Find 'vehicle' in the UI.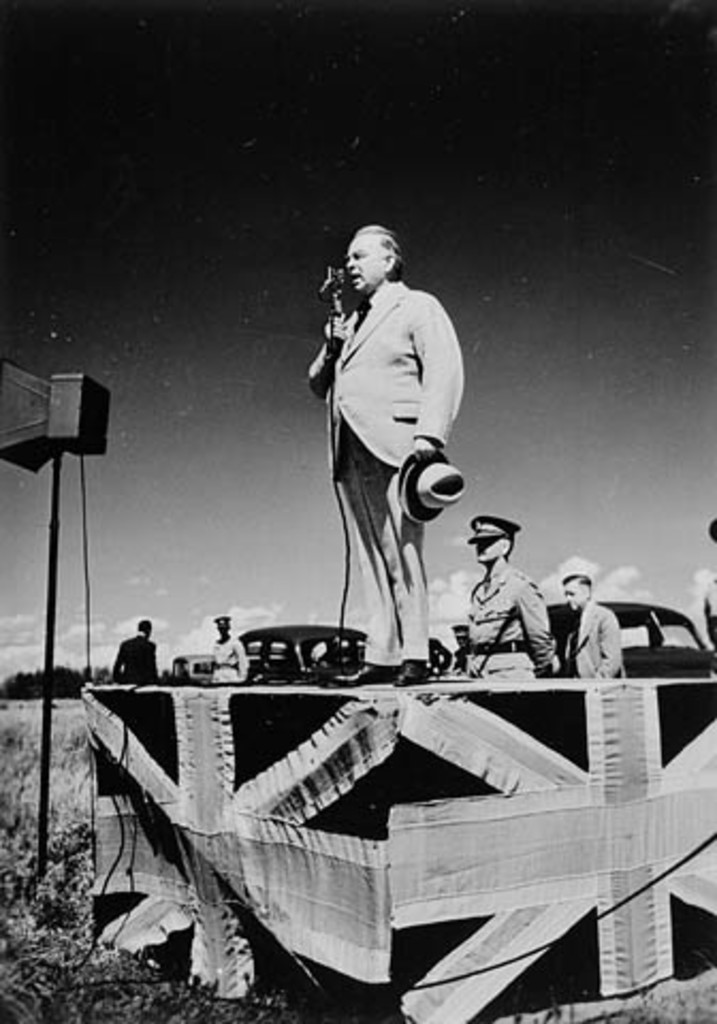
UI element at [237,627,367,687].
